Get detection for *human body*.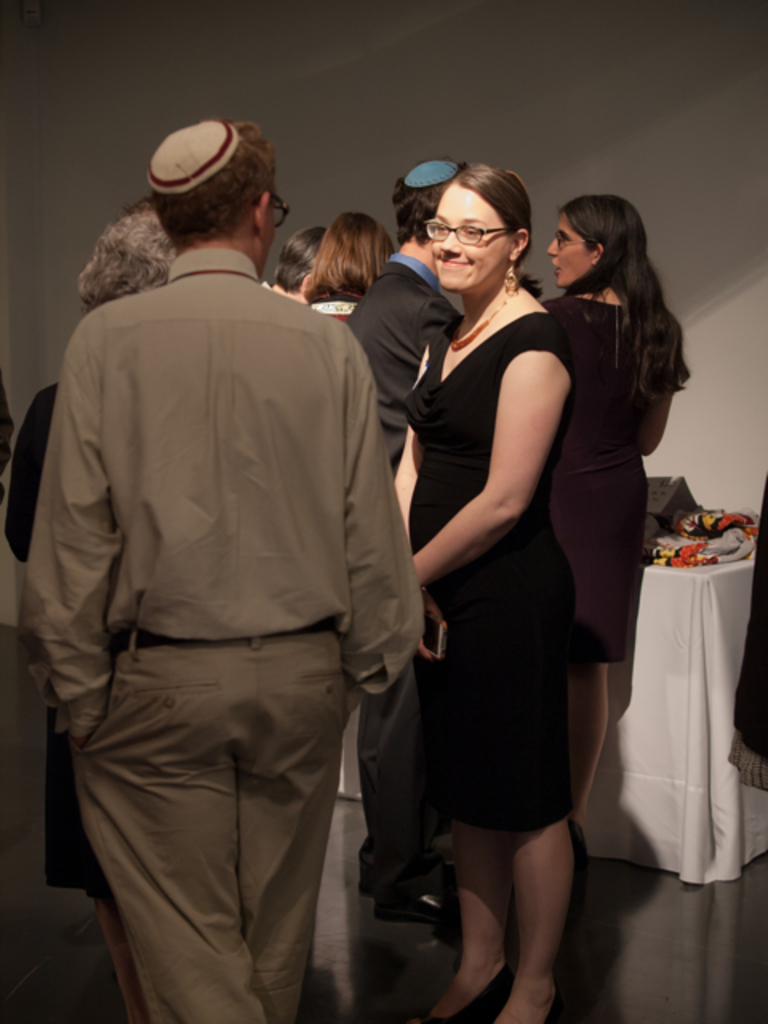
Detection: bbox=[397, 139, 616, 1006].
